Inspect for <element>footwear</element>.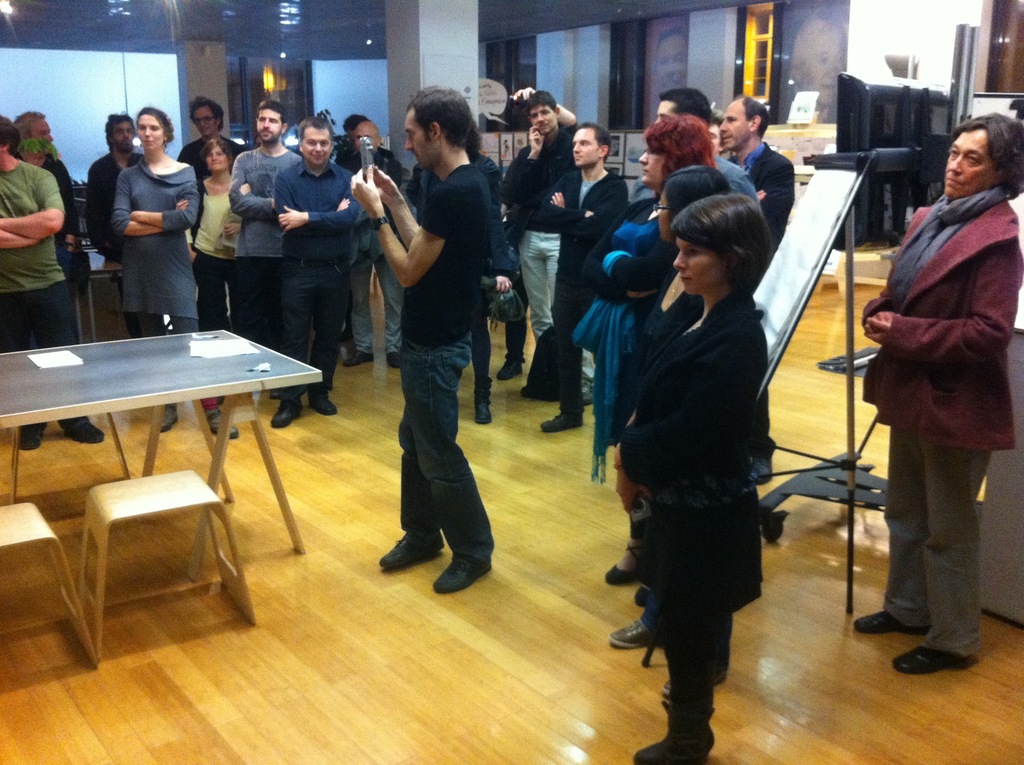
Inspection: box=[630, 579, 657, 604].
